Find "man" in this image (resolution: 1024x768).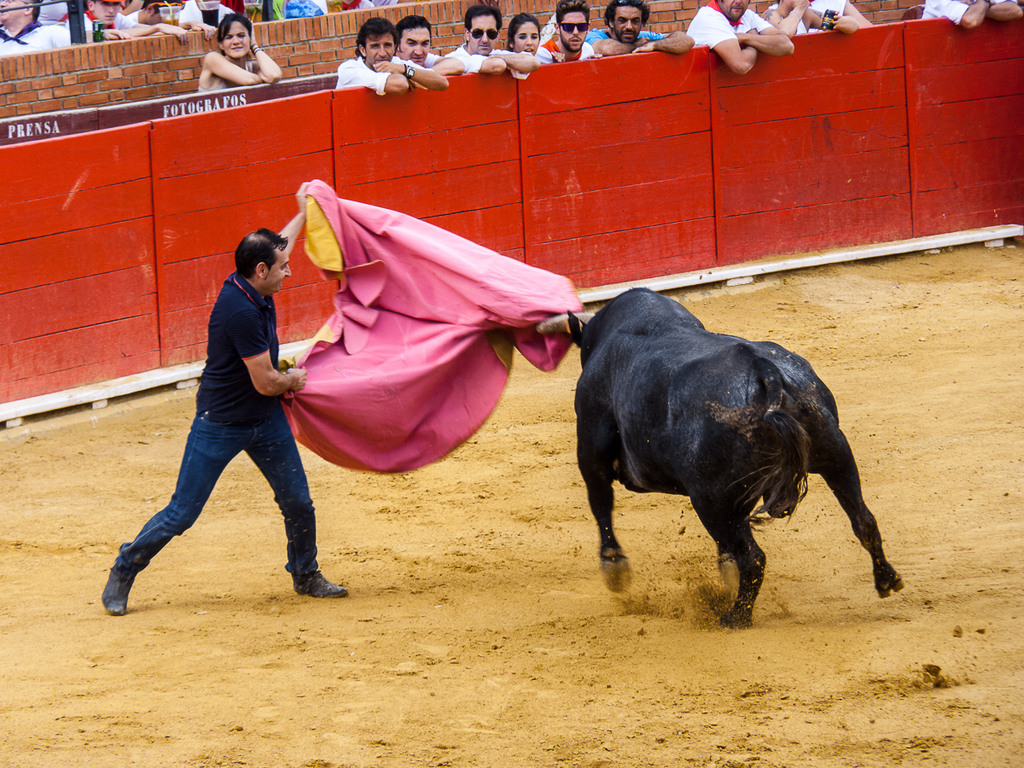
BBox(586, 0, 693, 60).
